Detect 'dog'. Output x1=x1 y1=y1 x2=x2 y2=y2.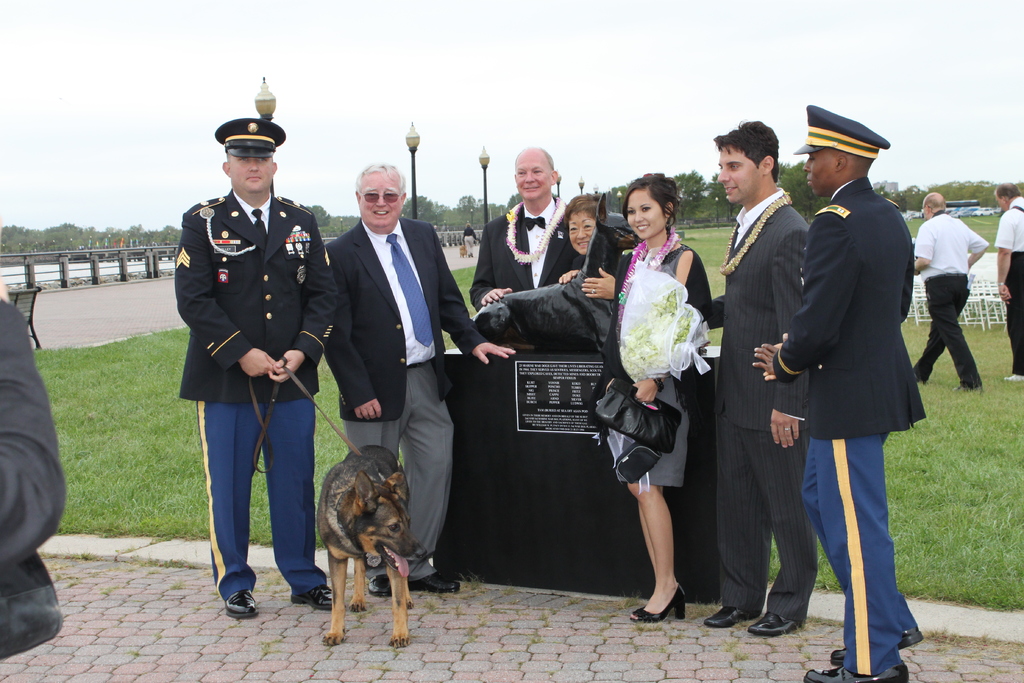
x1=322 y1=444 x2=415 y2=650.
